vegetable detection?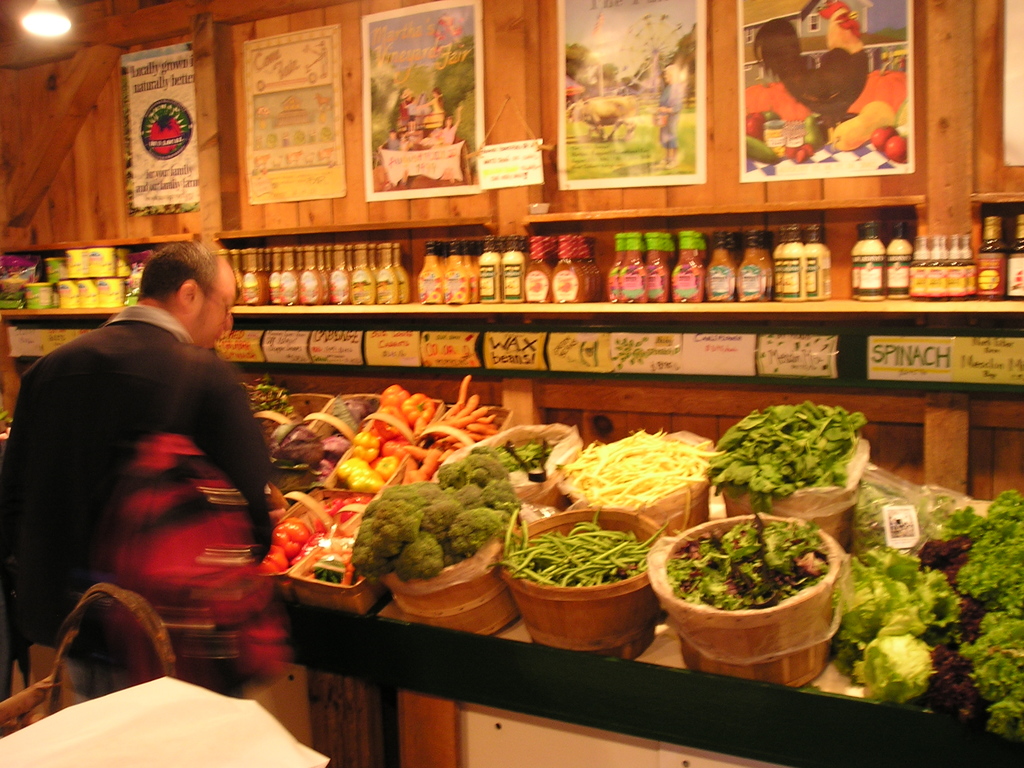
(x1=804, y1=116, x2=834, y2=150)
